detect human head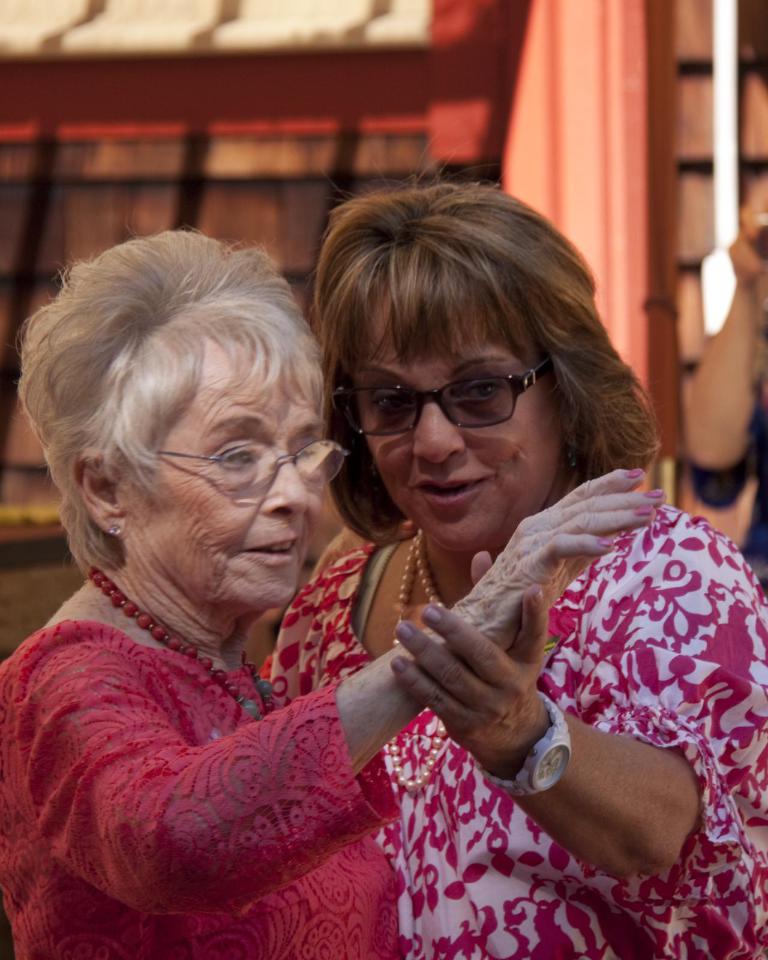
box=[31, 217, 355, 593]
